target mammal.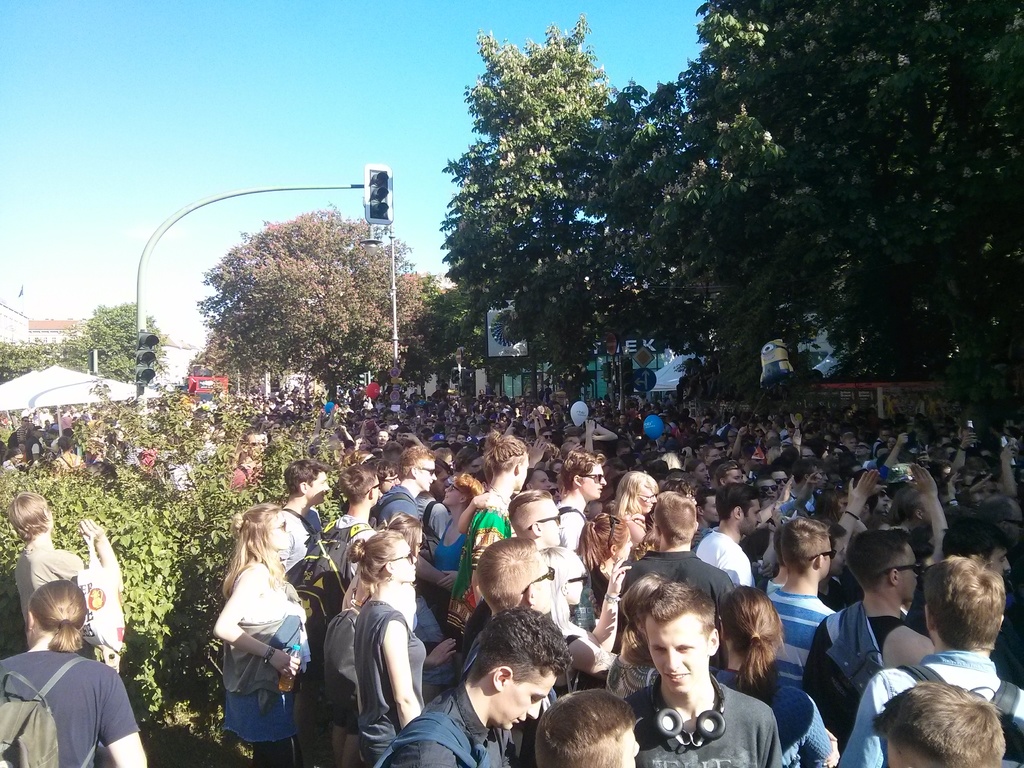
Target region: l=605, t=577, r=753, b=767.
